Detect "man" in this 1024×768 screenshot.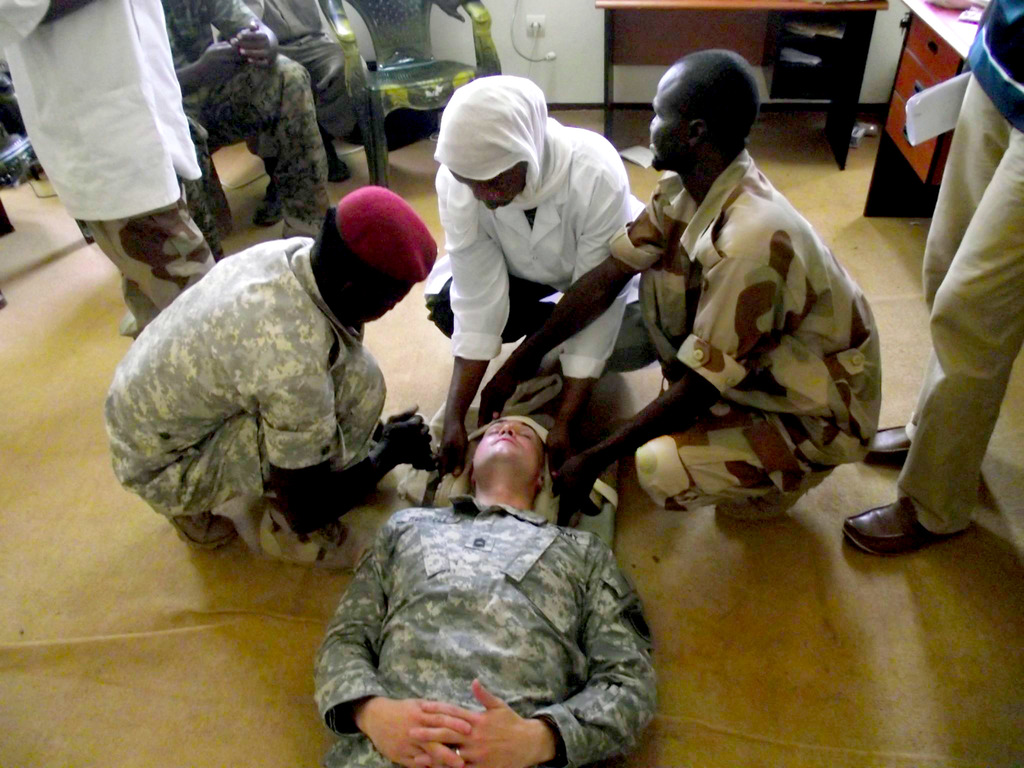
Detection: {"left": 165, "top": 0, "right": 334, "bottom": 243}.
